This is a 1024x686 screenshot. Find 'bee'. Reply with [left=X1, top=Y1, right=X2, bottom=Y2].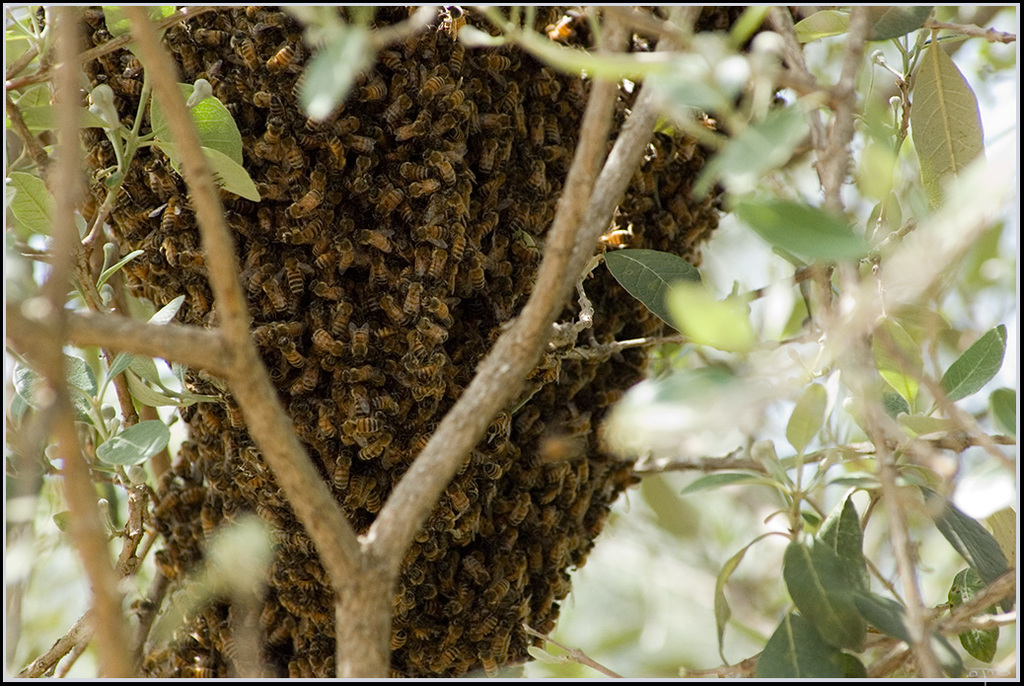
[left=323, top=401, right=339, bottom=444].
